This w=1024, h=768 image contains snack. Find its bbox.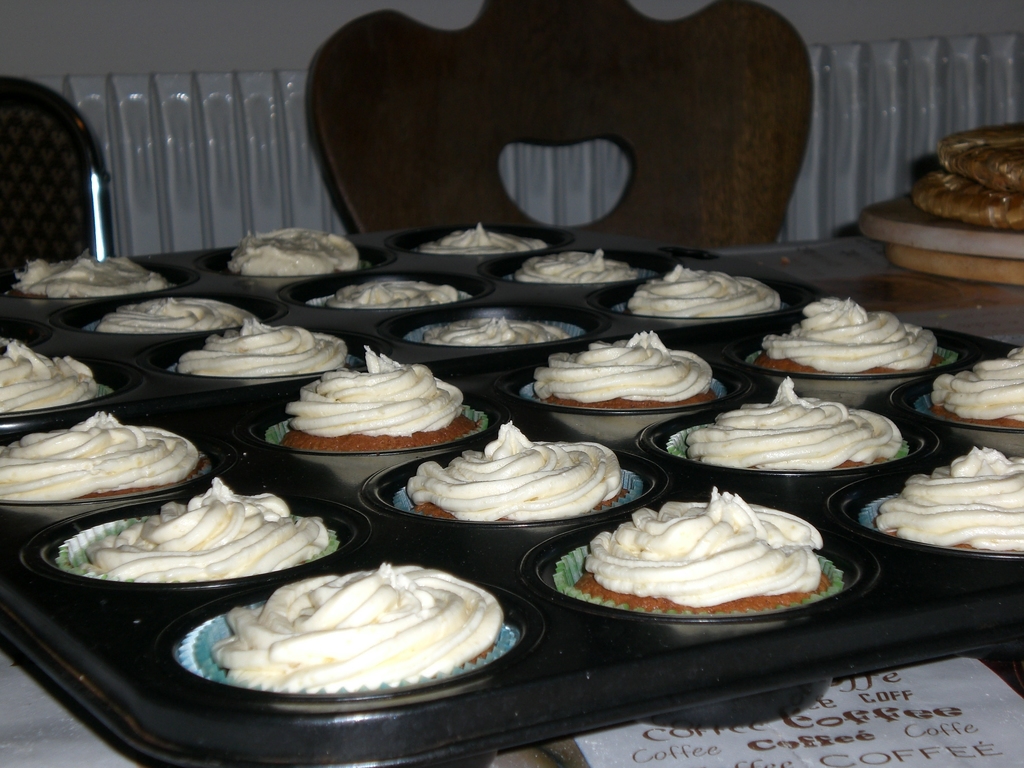
x1=278, y1=344, x2=483, y2=452.
